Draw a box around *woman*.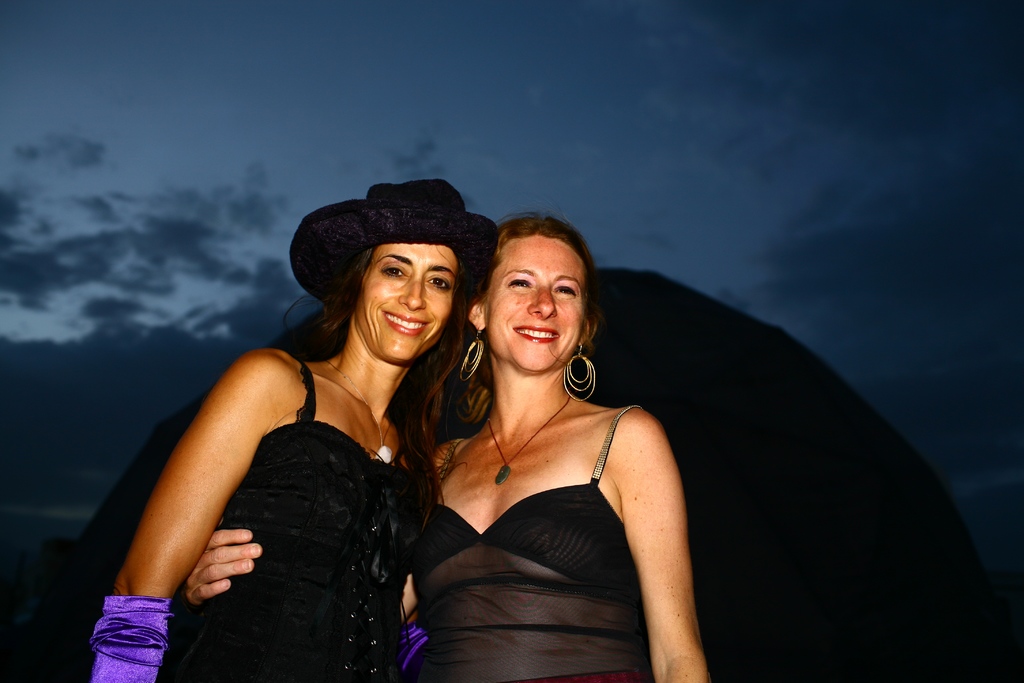
189, 210, 714, 682.
